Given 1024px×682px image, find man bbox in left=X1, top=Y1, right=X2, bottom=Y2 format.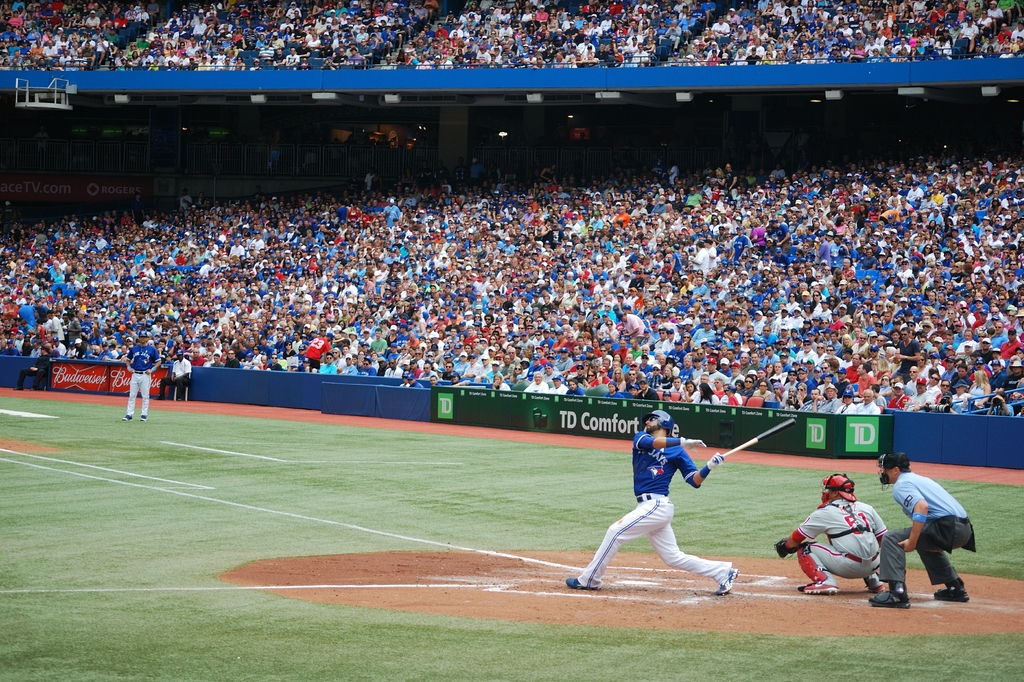
left=392, top=300, right=407, bottom=316.
